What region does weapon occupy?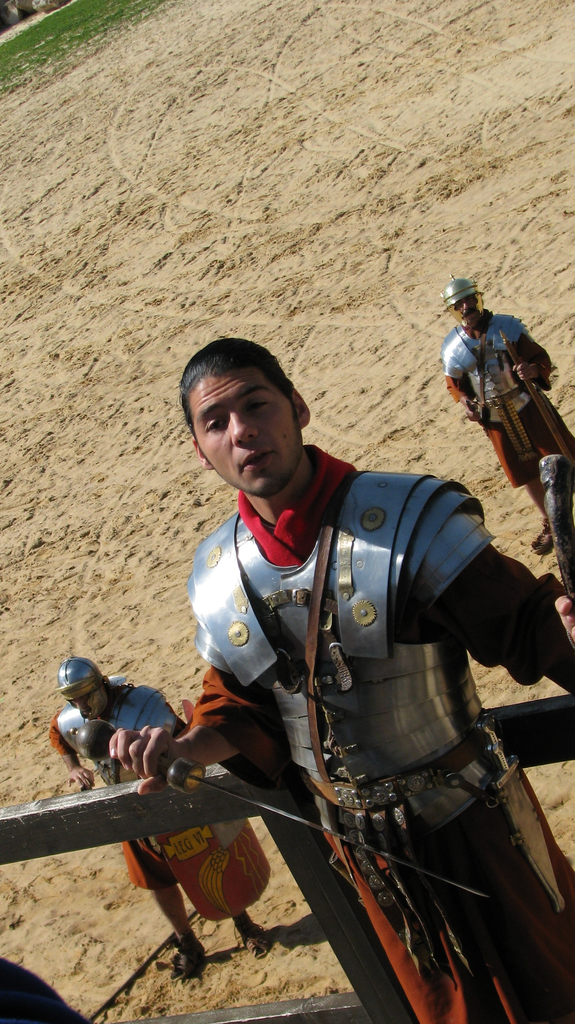
[498, 330, 574, 464].
